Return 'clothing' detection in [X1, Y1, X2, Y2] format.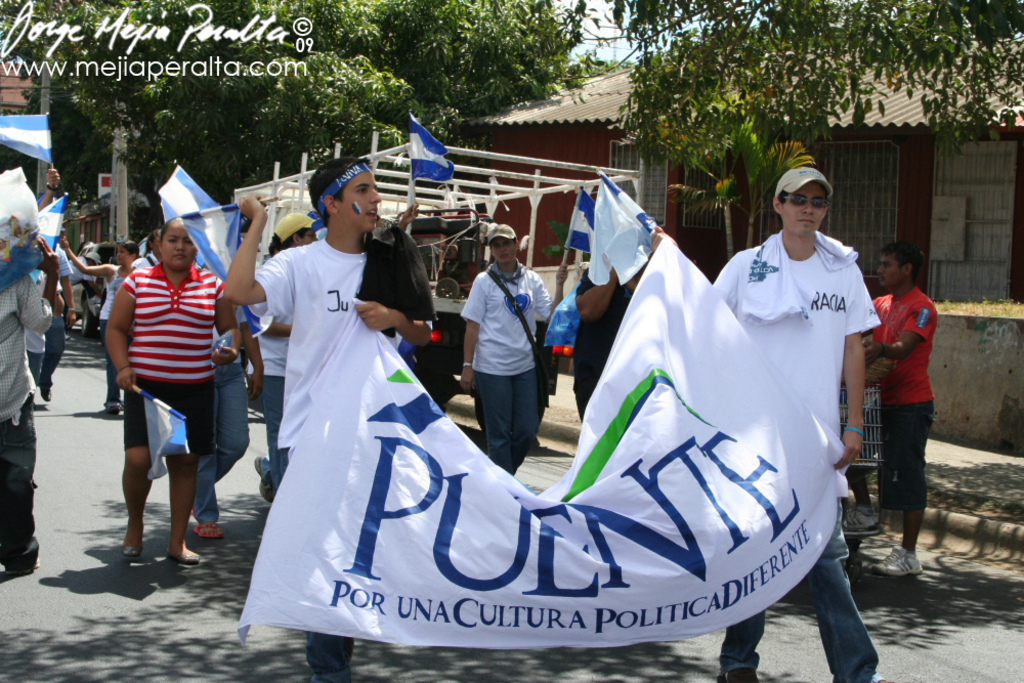
[41, 244, 81, 375].
